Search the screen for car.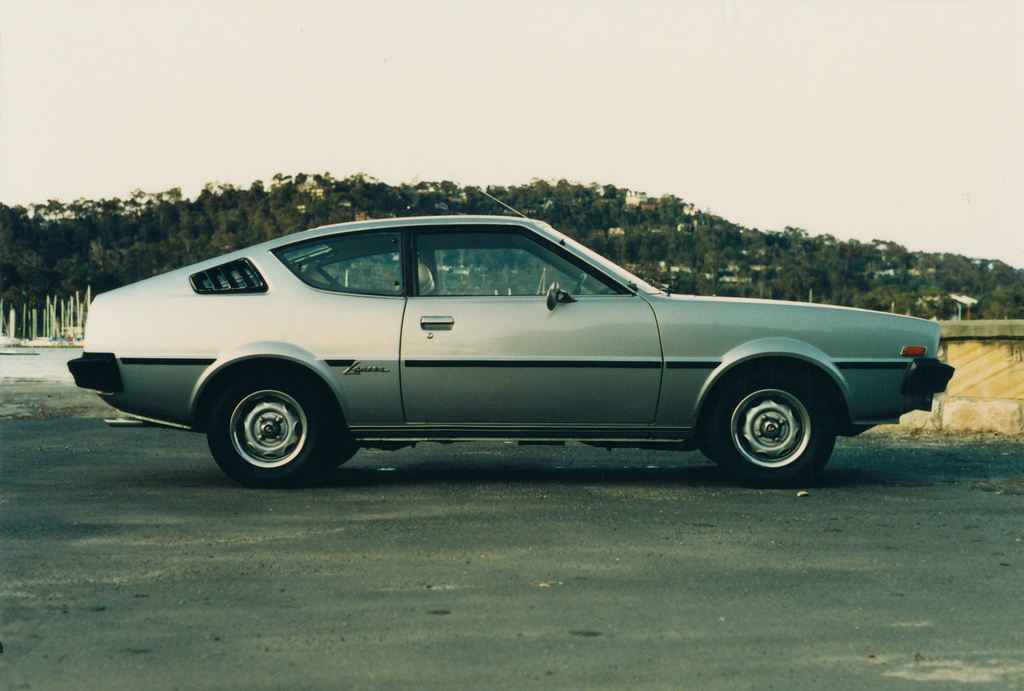
Found at l=63, t=211, r=961, b=489.
